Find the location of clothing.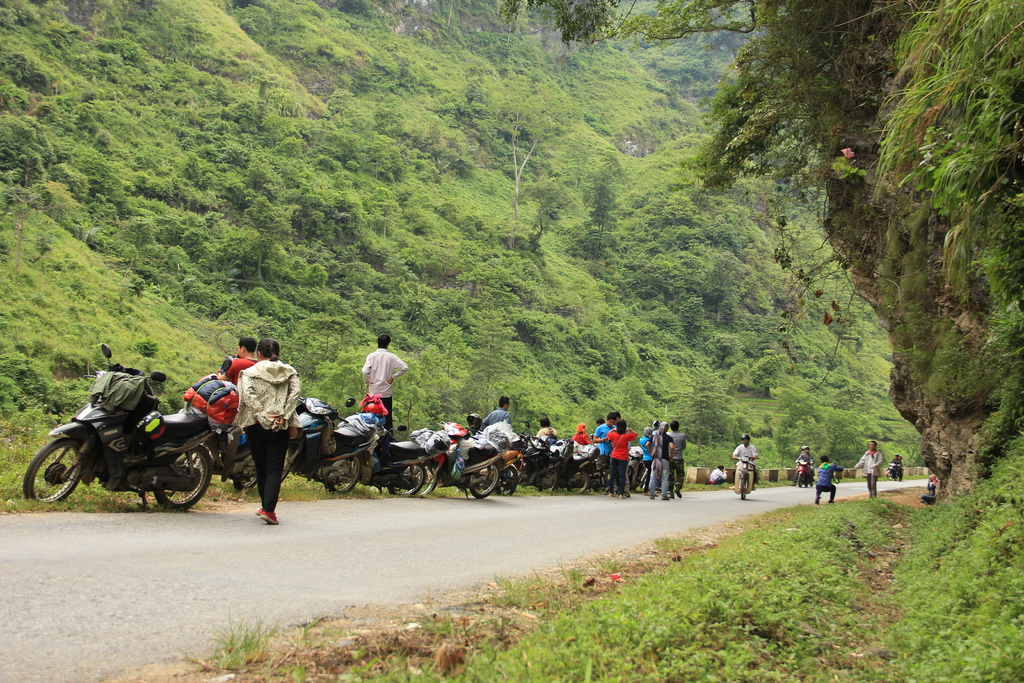
Location: bbox=(360, 344, 408, 435).
